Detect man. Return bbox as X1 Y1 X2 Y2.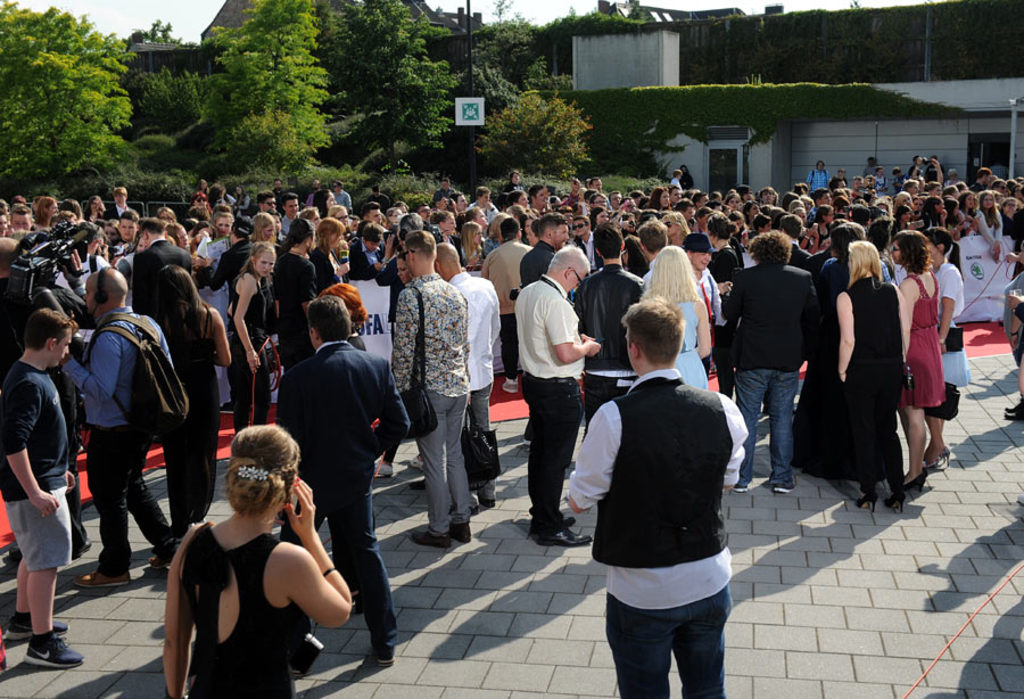
854 175 864 197.
